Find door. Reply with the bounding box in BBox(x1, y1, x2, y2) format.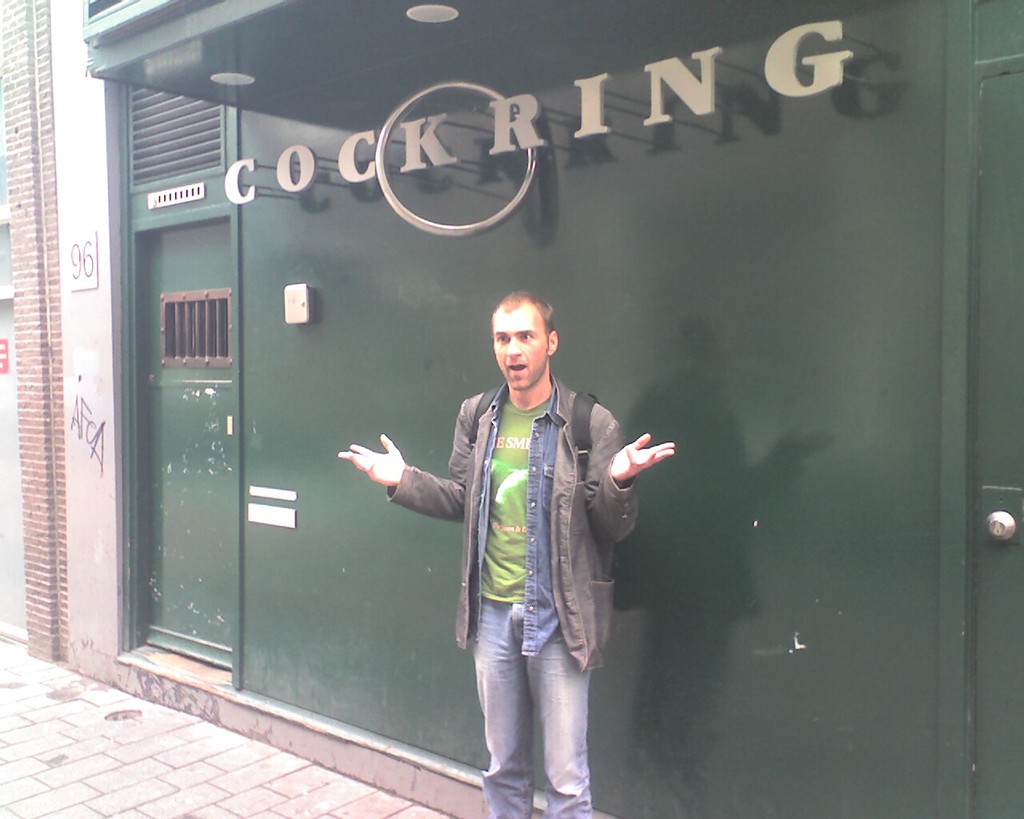
BBox(127, 211, 241, 670).
